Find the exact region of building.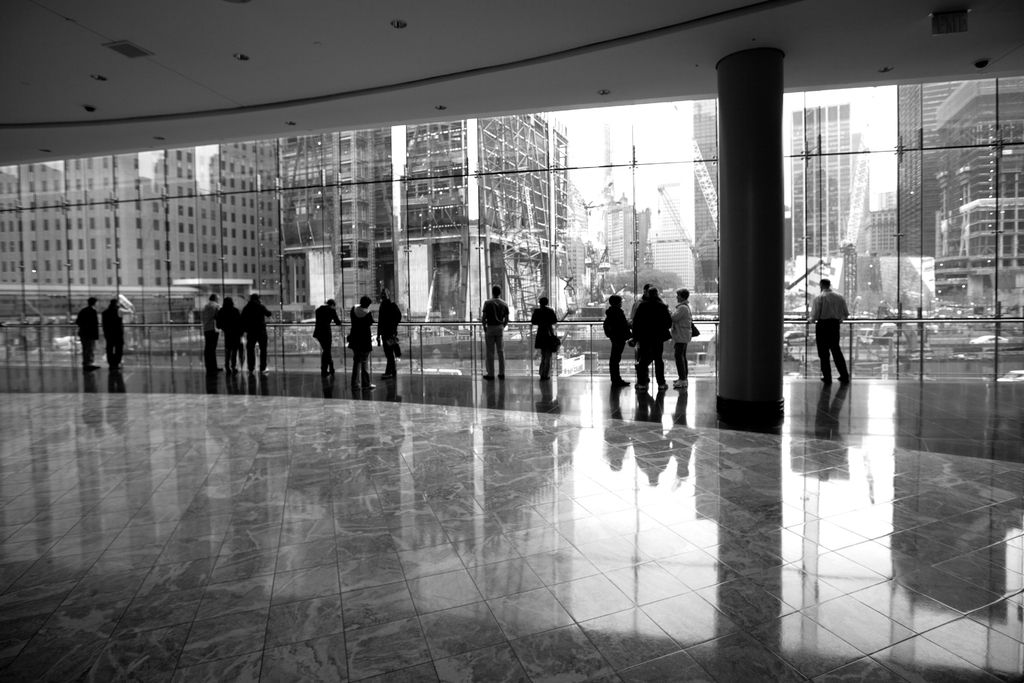
Exact region: 788/104/852/258.
